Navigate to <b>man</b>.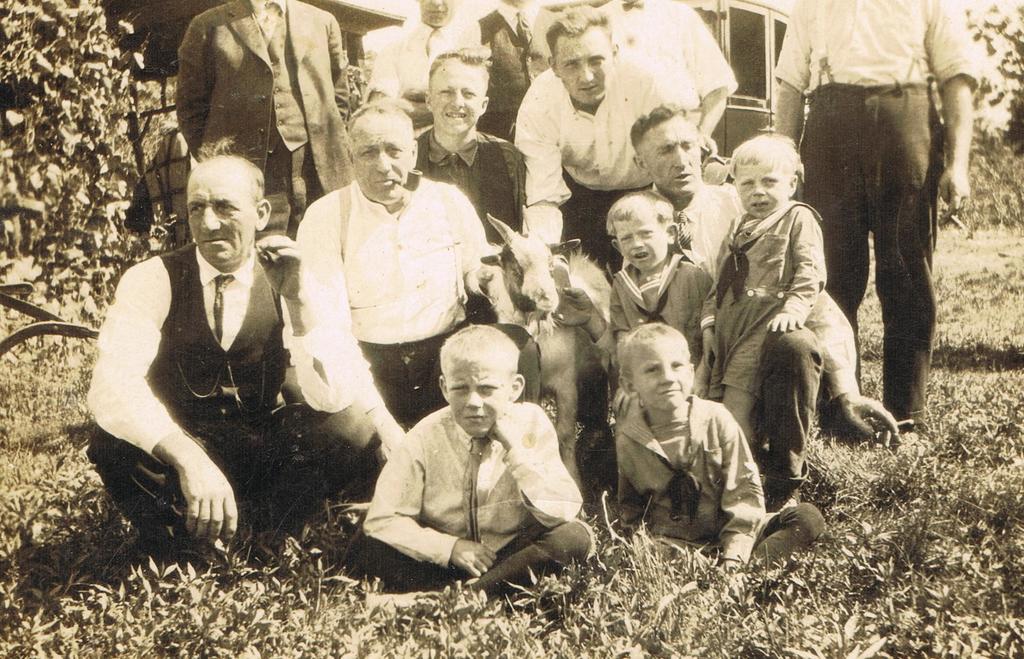
Navigation target: pyautogui.locateOnScreen(91, 139, 316, 558).
